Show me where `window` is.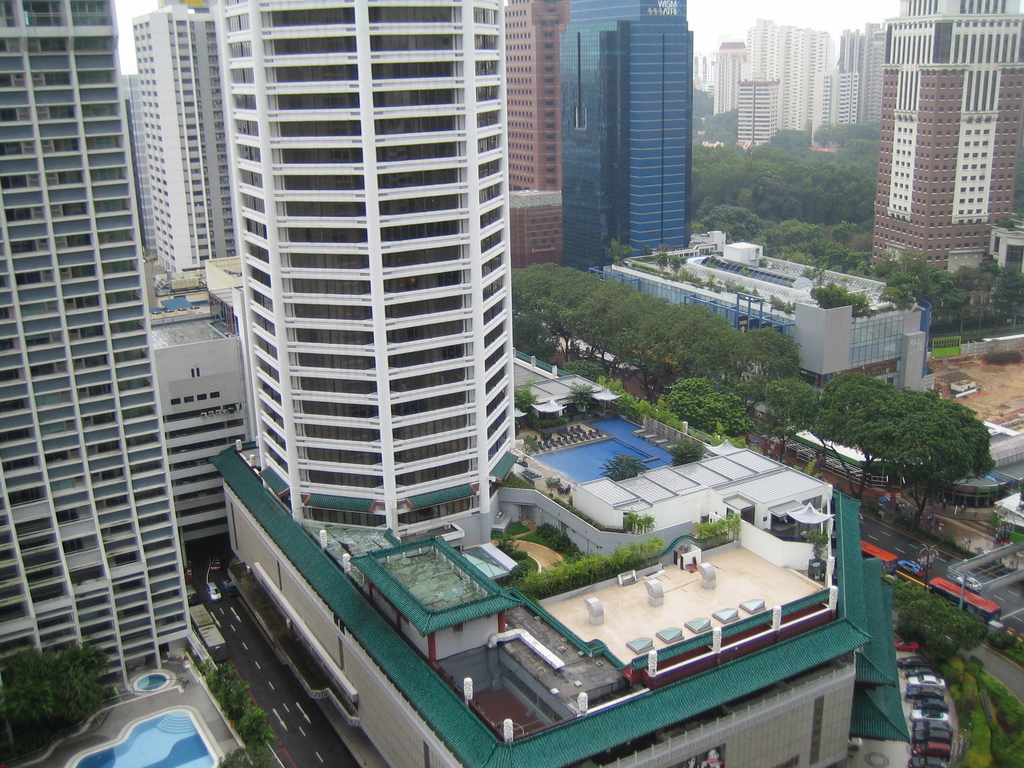
`window` is at [485,297,504,329].
